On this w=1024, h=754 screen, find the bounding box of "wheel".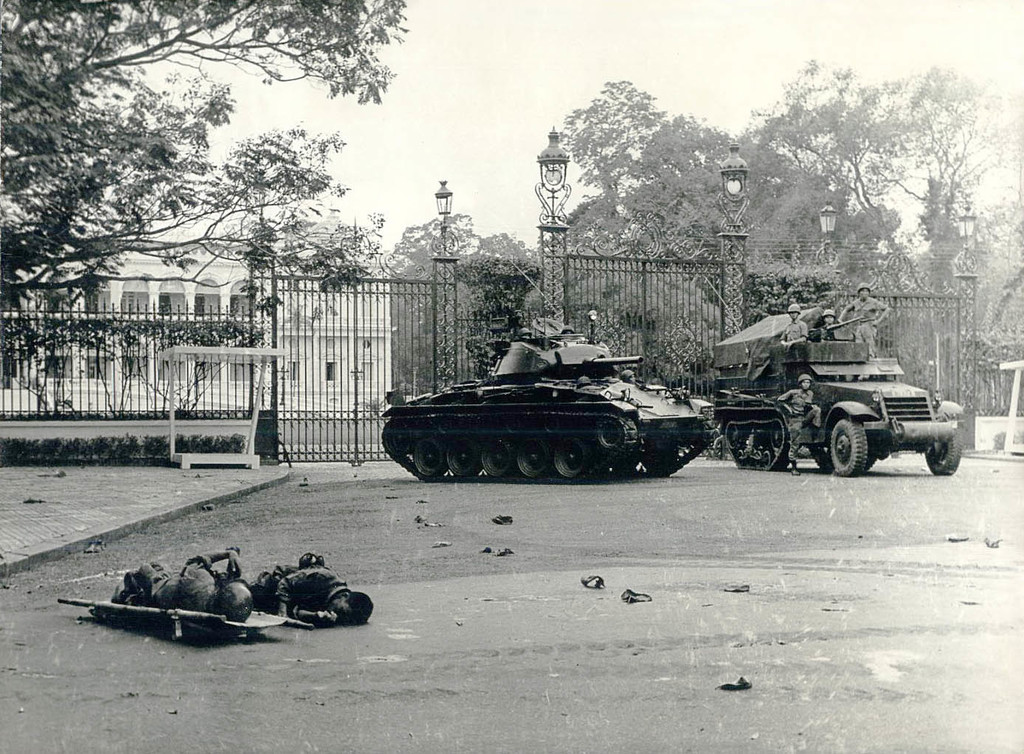
Bounding box: 409/436/444/477.
